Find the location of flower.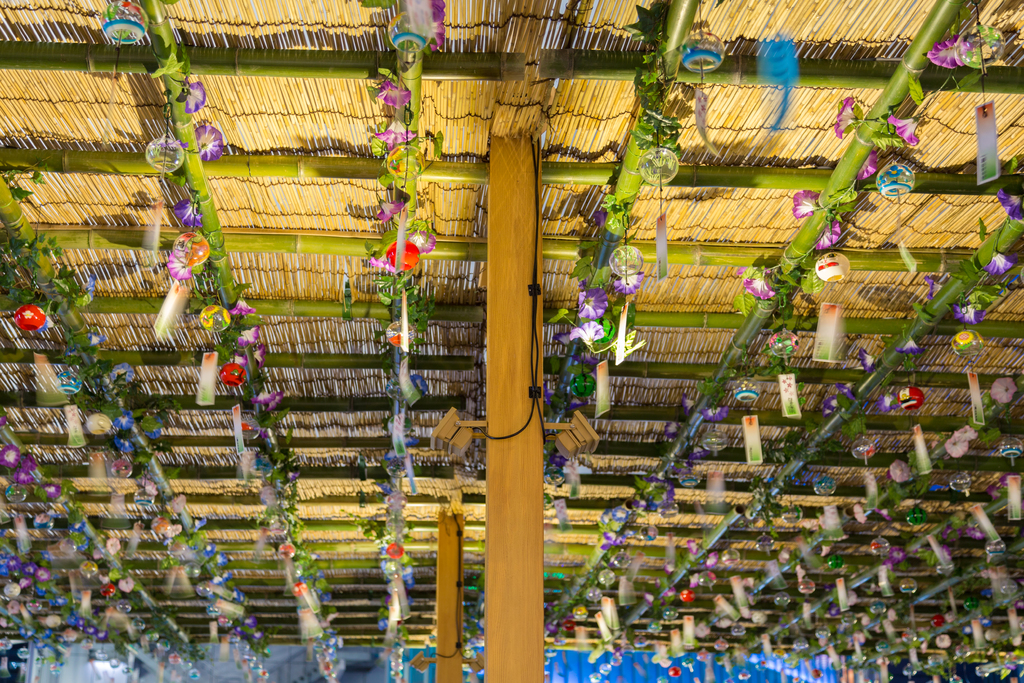
Location: bbox=[643, 595, 655, 607].
